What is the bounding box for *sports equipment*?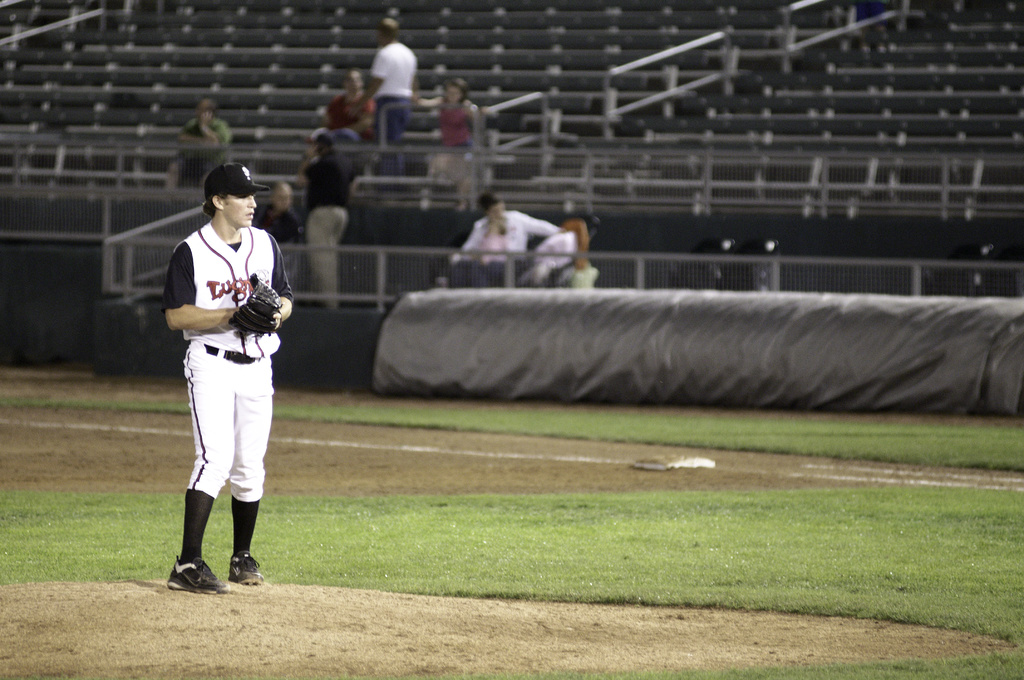
225/550/266/585.
